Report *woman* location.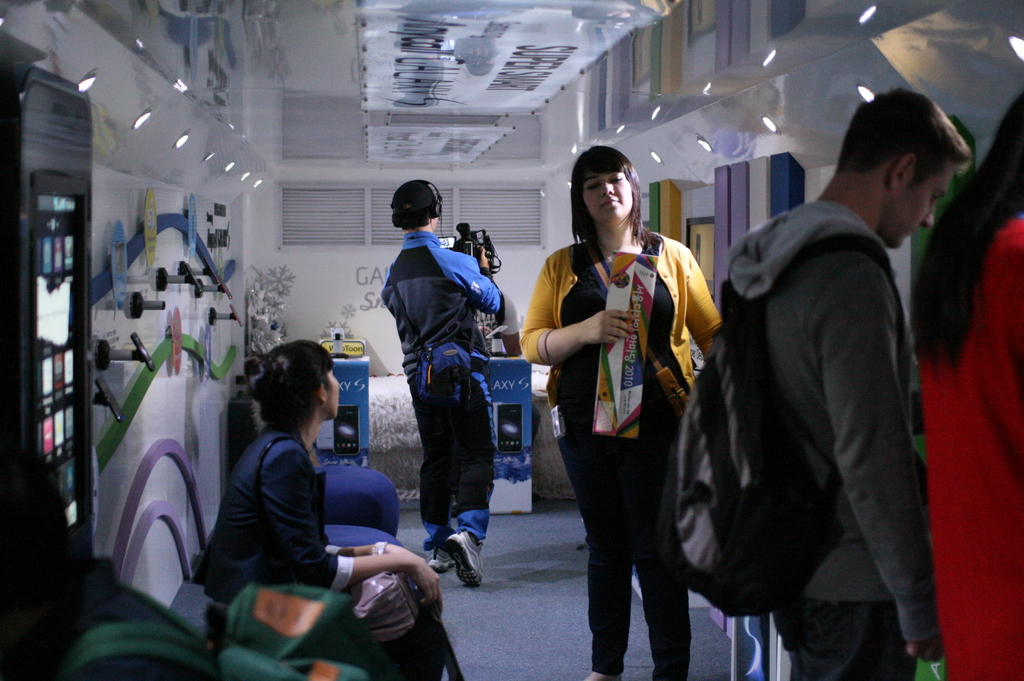
Report: select_region(191, 340, 461, 680).
